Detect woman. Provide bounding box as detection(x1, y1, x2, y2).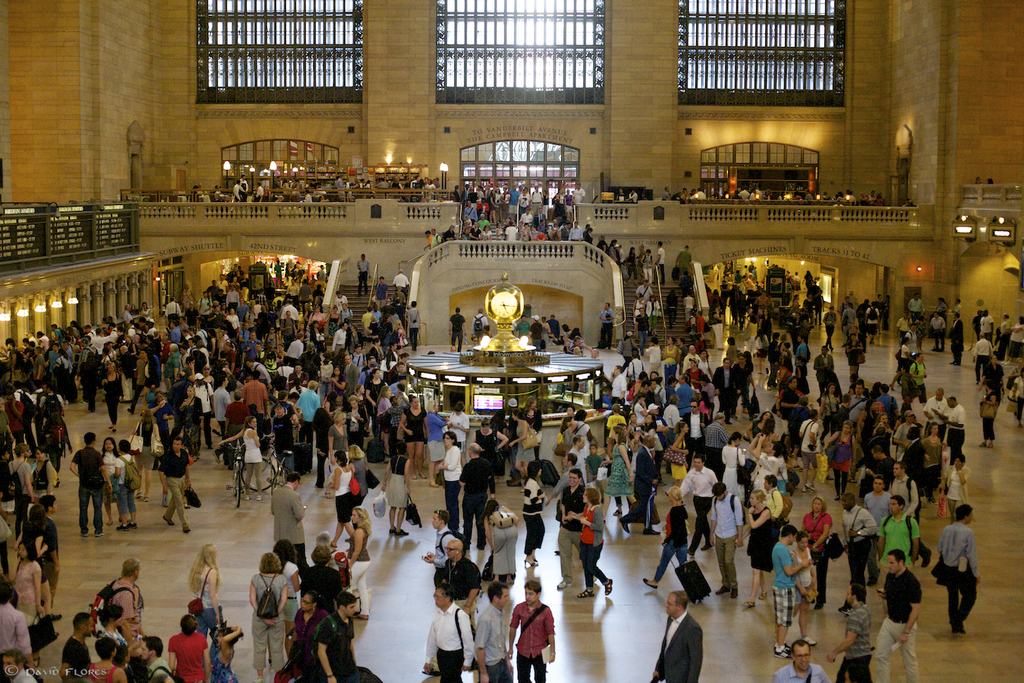
detection(561, 417, 580, 467).
